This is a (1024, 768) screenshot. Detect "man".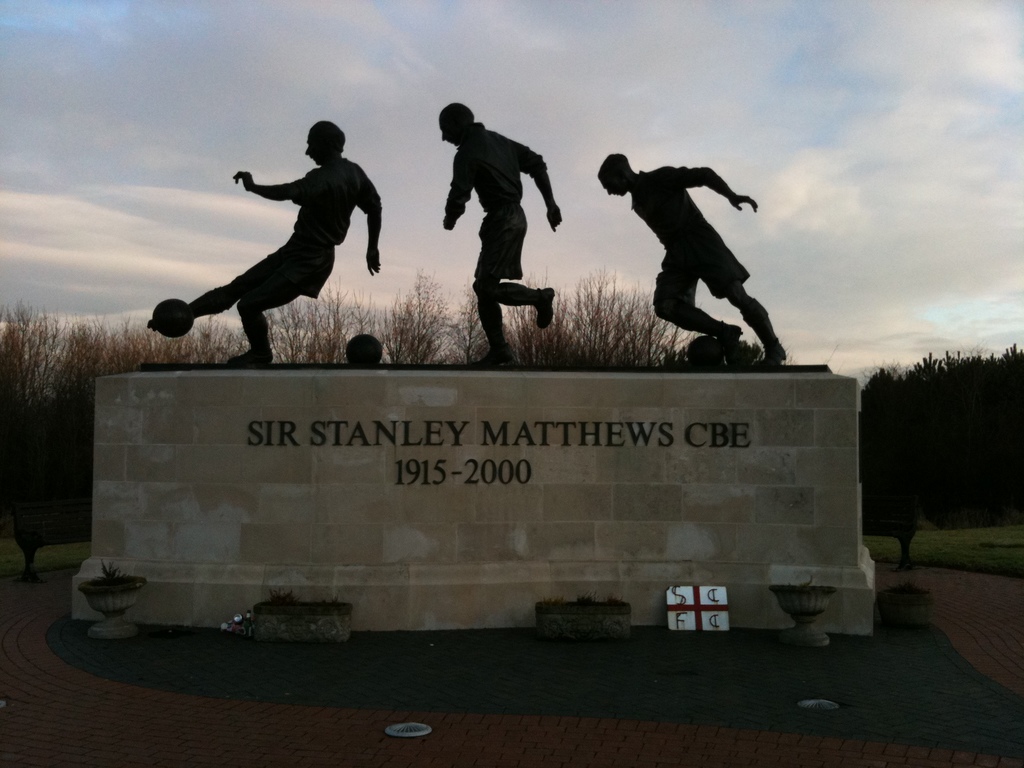
box(158, 118, 372, 379).
